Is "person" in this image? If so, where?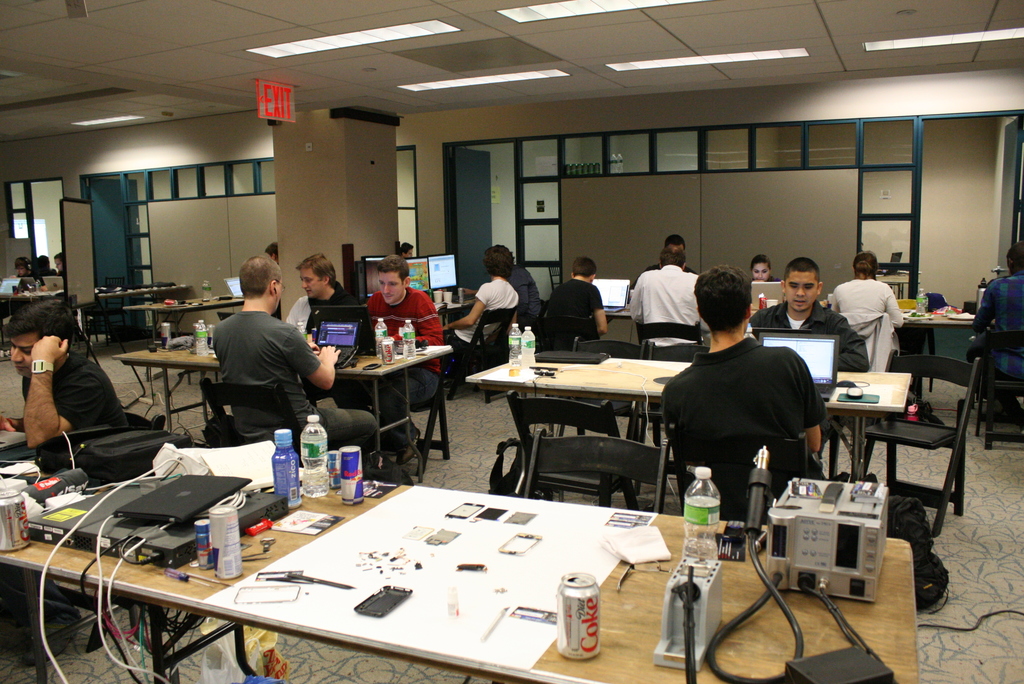
Yes, at 961/246/1023/419.
